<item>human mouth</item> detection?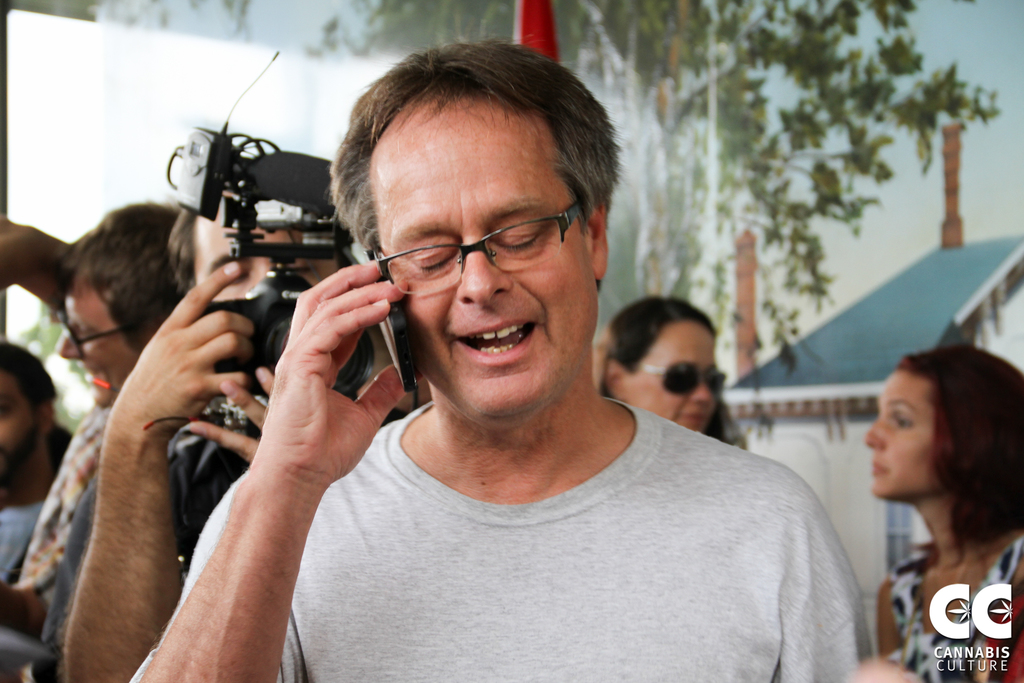
l=871, t=458, r=884, b=477
